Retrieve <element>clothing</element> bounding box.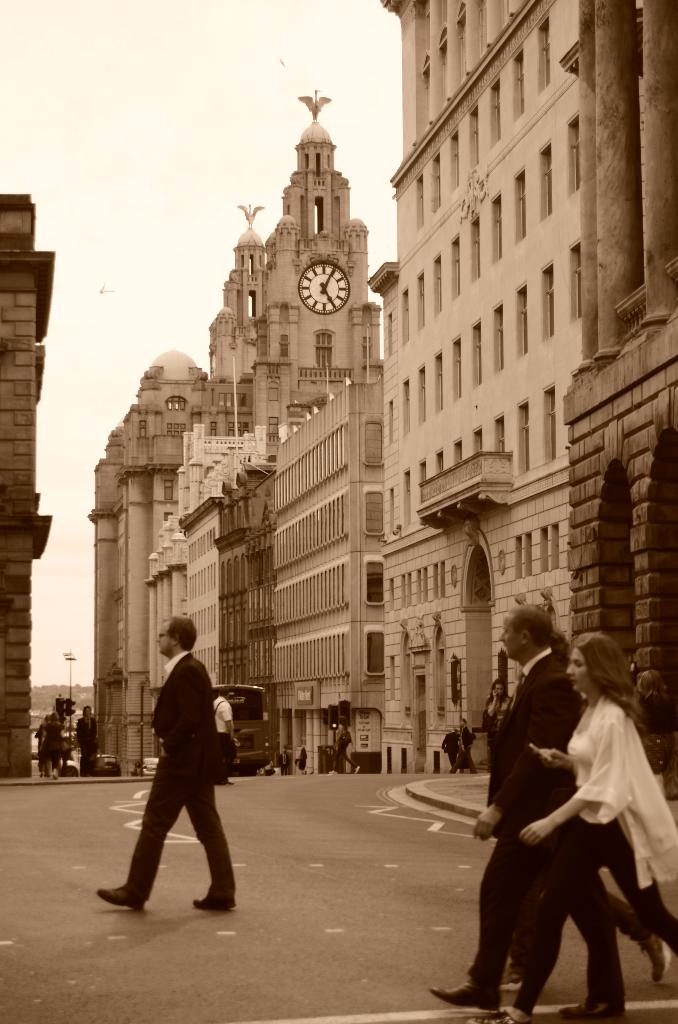
Bounding box: (329, 724, 359, 776).
